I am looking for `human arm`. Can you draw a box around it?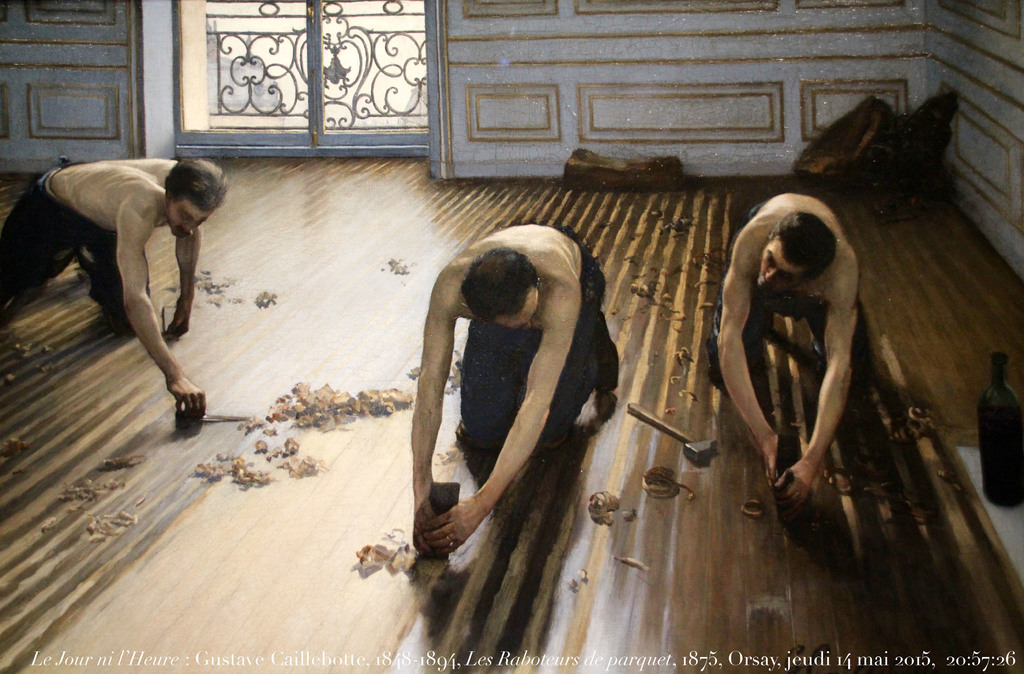
Sure, the bounding box is (left=408, top=264, right=468, bottom=555).
